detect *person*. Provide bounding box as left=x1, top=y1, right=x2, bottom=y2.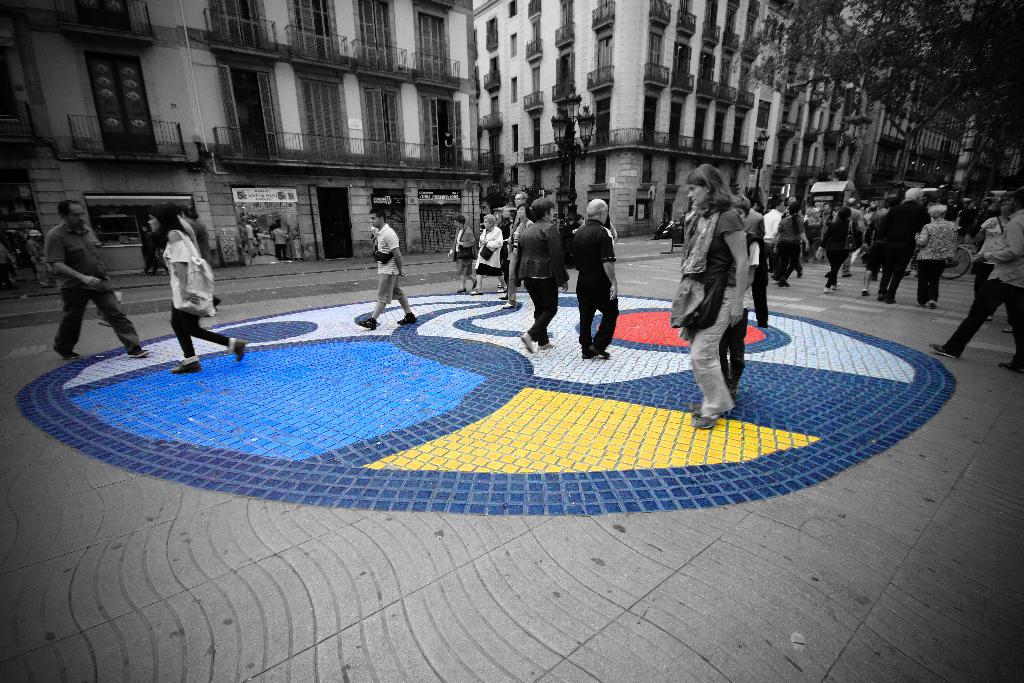
left=927, top=188, right=1018, bottom=378.
